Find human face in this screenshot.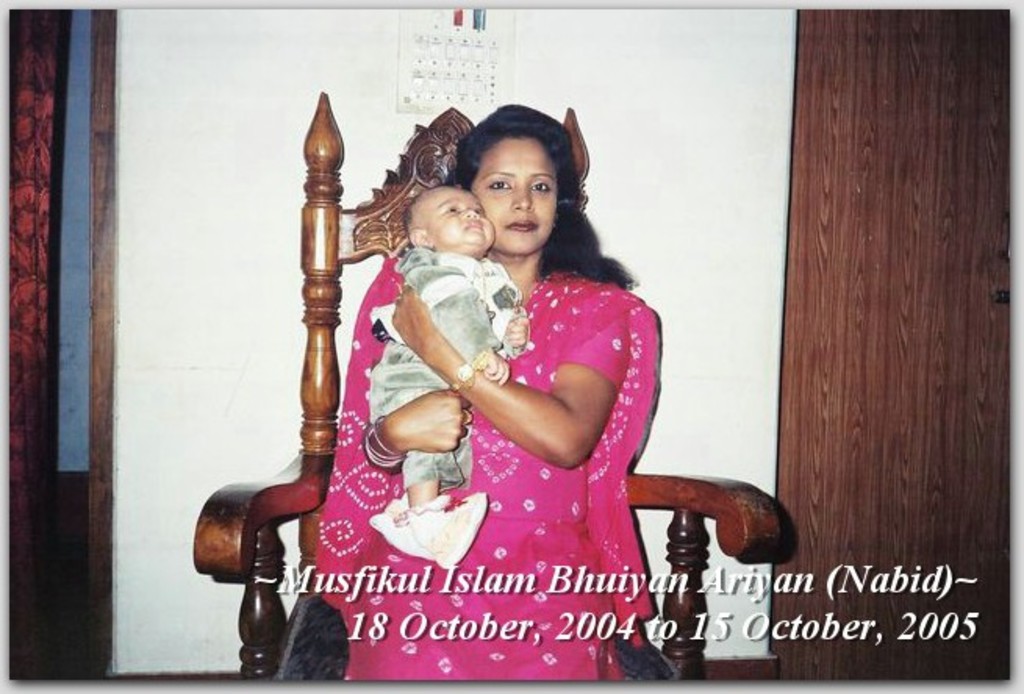
The bounding box for human face is x1=477, y1=139, x2=553, y2=255.
